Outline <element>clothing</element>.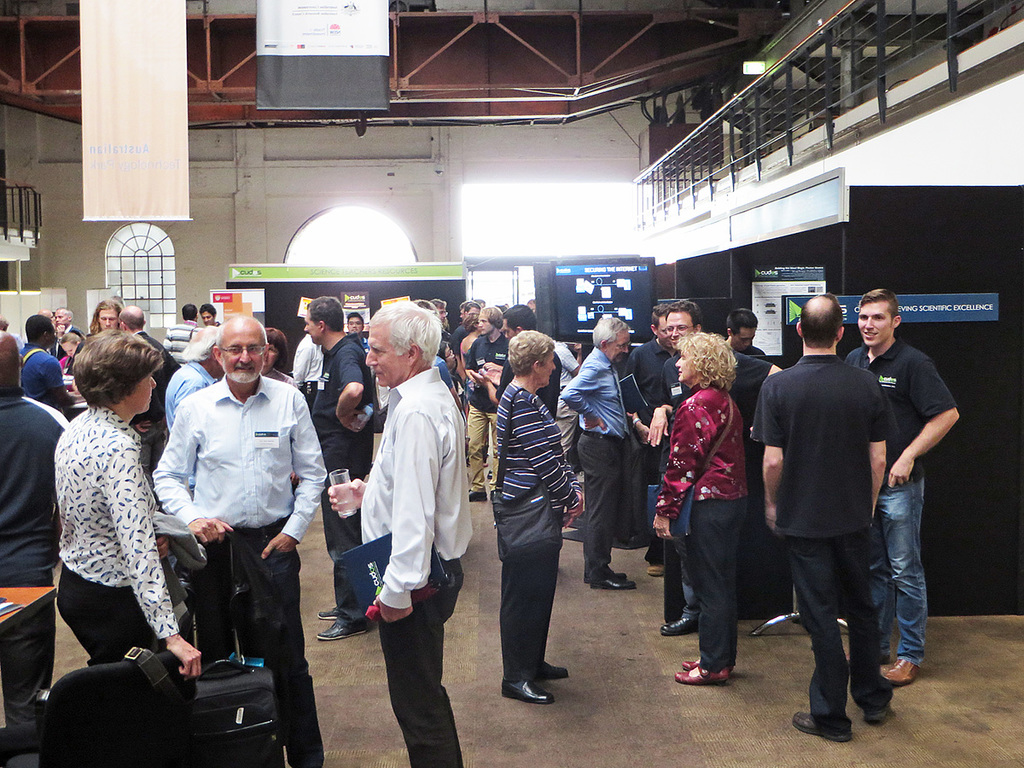
Outline: bbox=(357, 329, 370, 352).
